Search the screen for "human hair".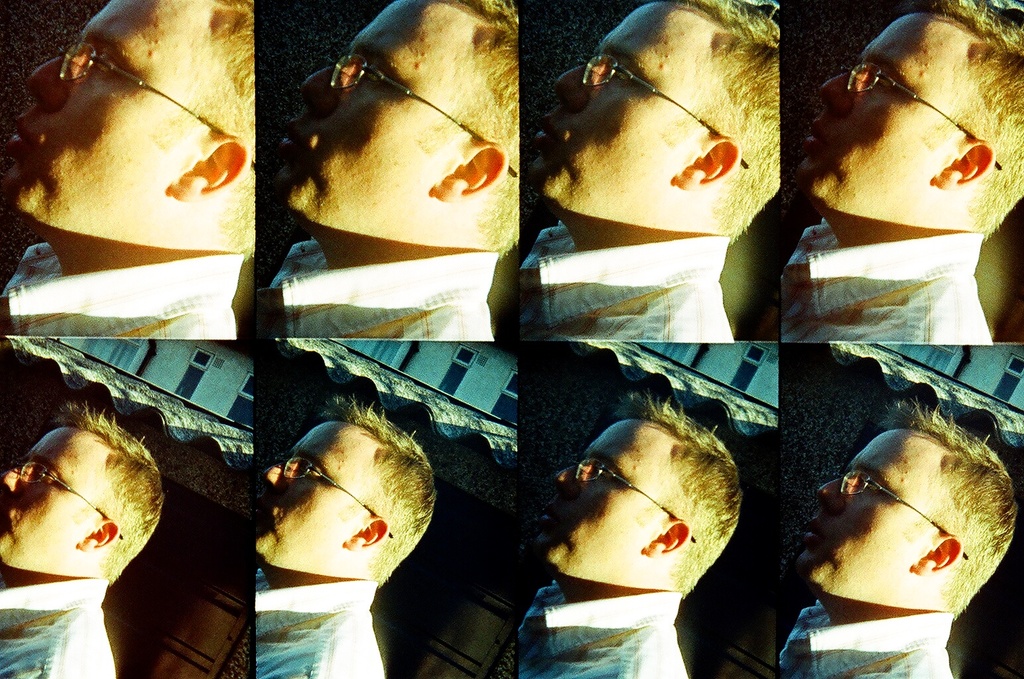
Found at [x1=415, y1=0, x2=520, y2=262].
